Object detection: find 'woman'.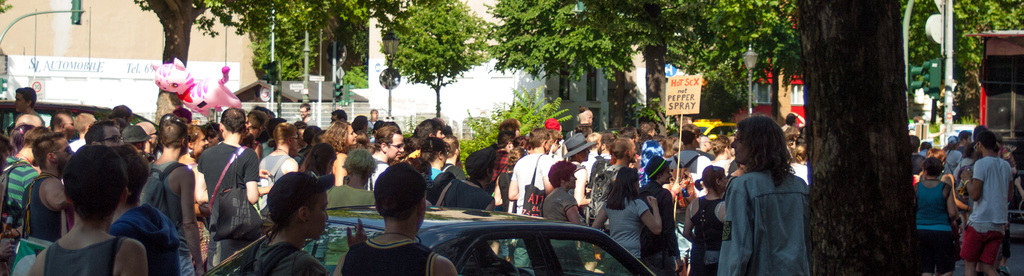
(x1=319, y1=118, x2=358, y2=188).
